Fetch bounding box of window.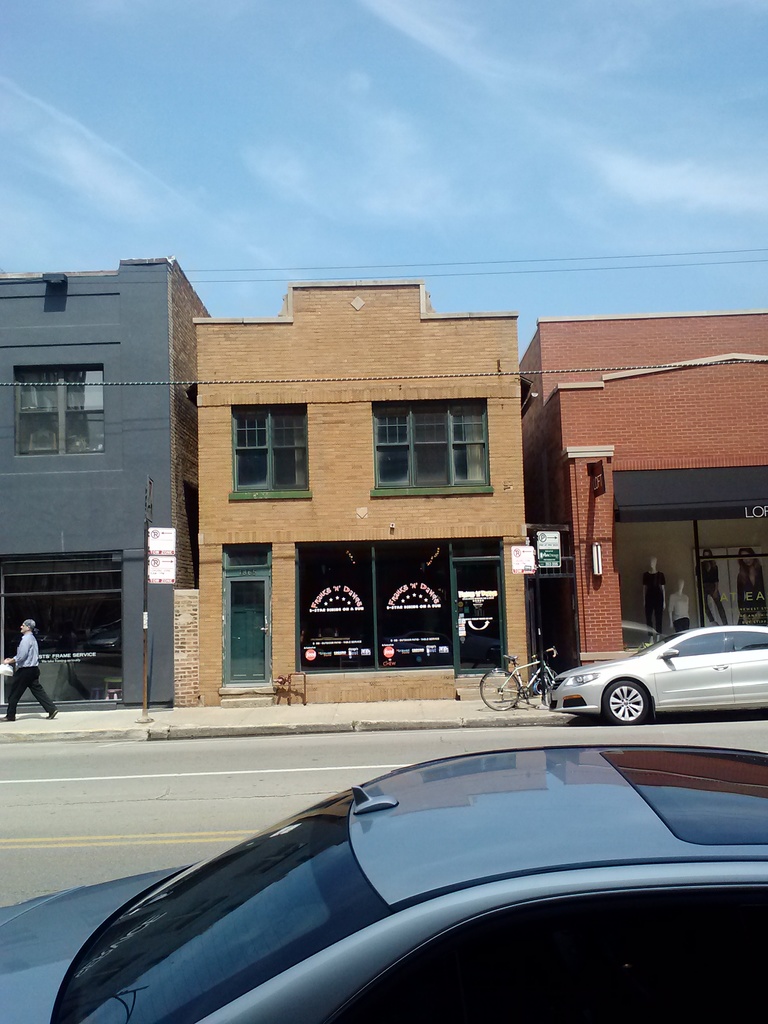
Bbox: 227 405 312 509.
